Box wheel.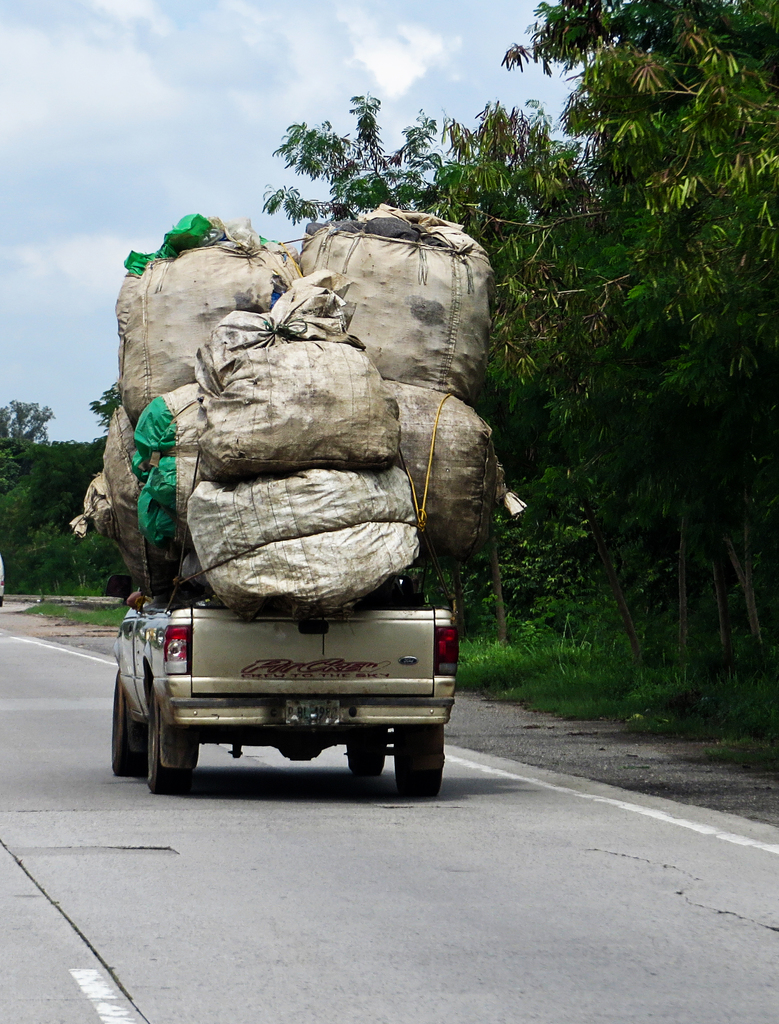
box=[395, 750, 444, 801].
